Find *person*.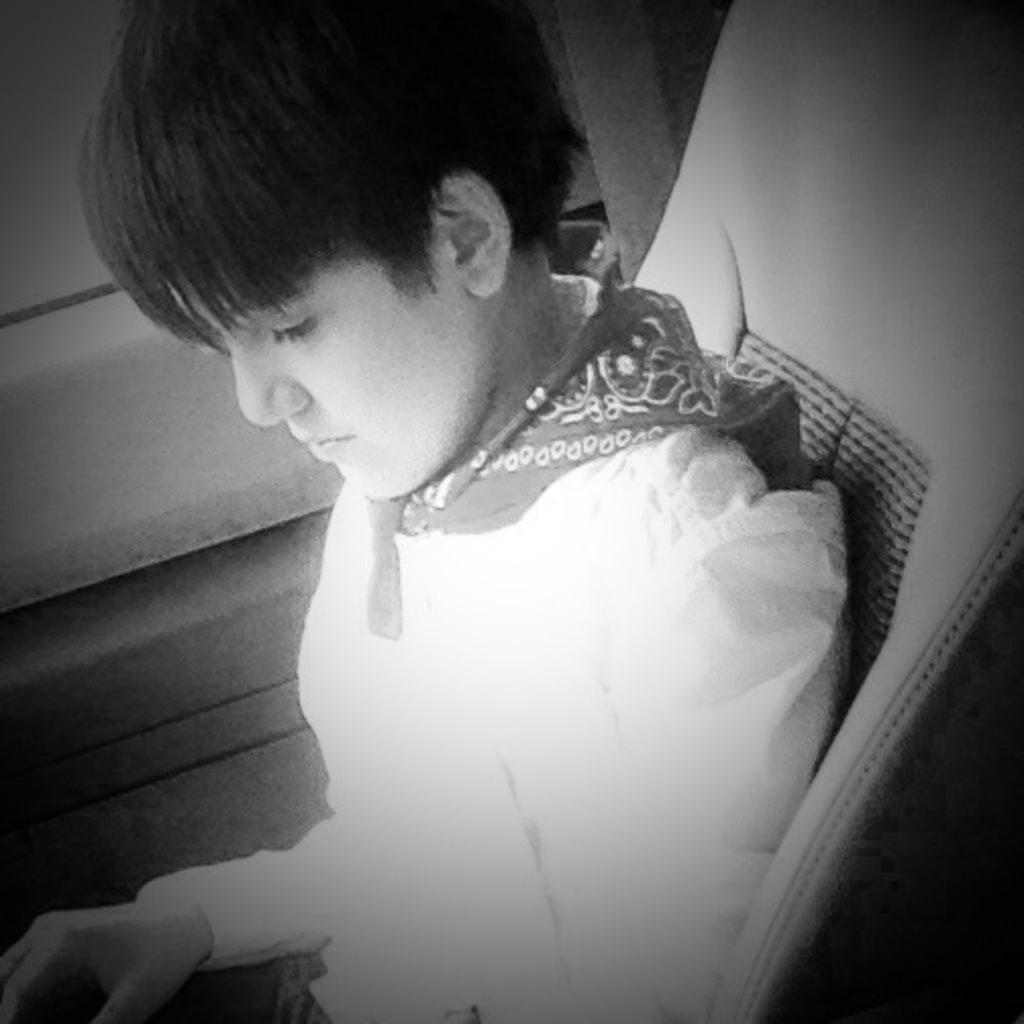
box(0, 0, 840, 1022).
